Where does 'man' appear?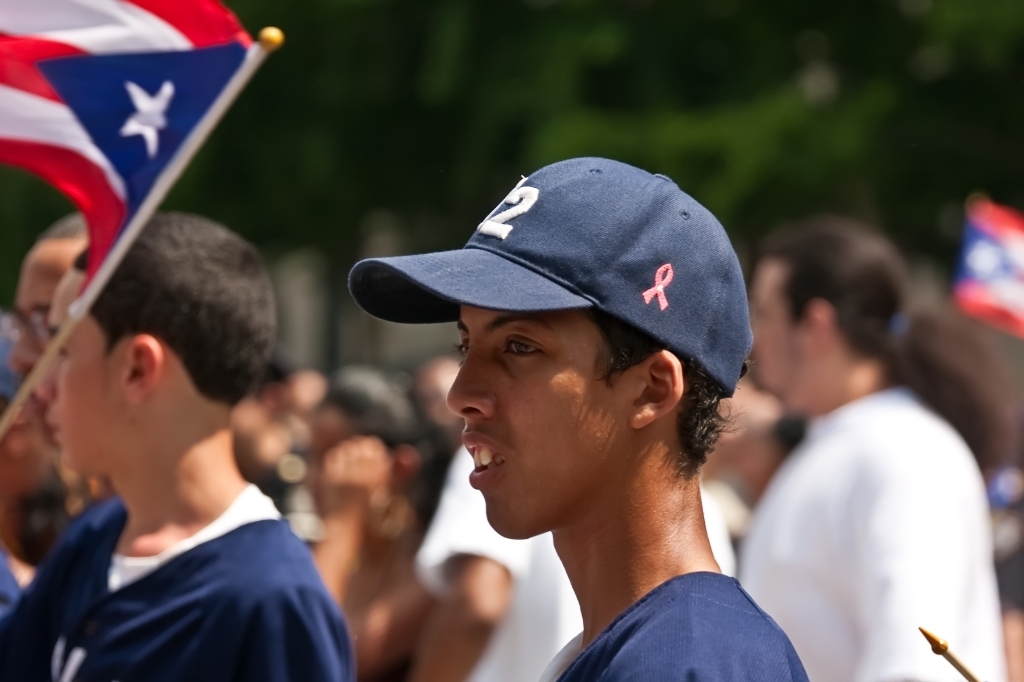
Appears at pyautogui.locateOnScreen(731, 213, 1022, 681).
